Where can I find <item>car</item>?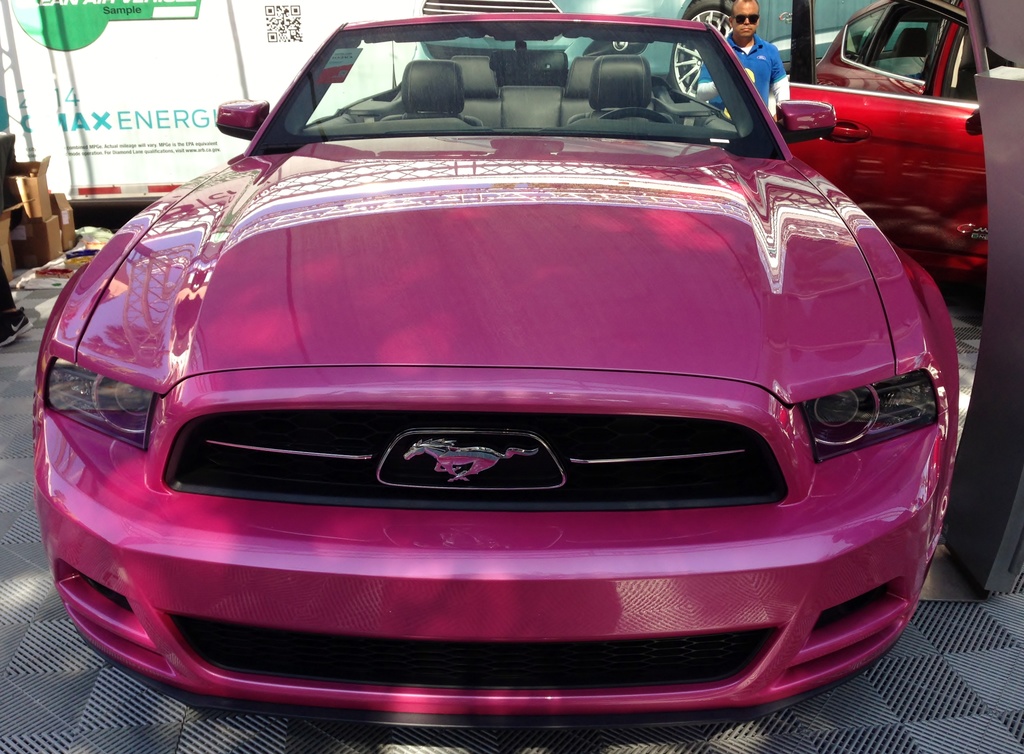
You can find it at locate(412, 0, 972, 111).
